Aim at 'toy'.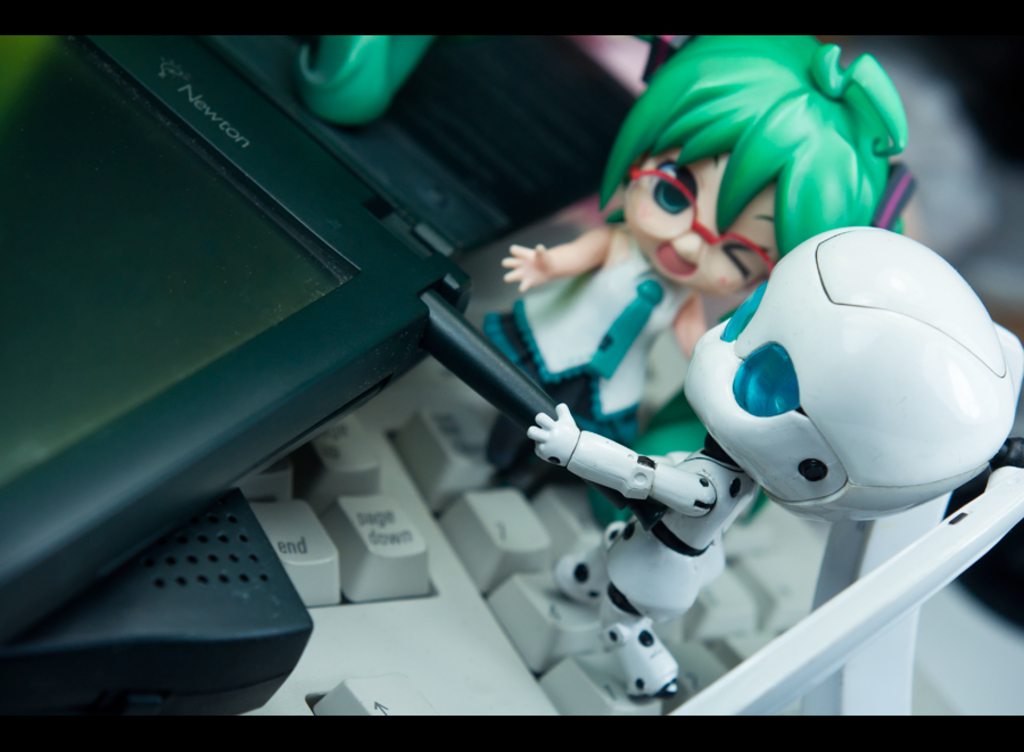
Aimed at pyautogui.locateOnScreen(526, 225, 1023, 686).
